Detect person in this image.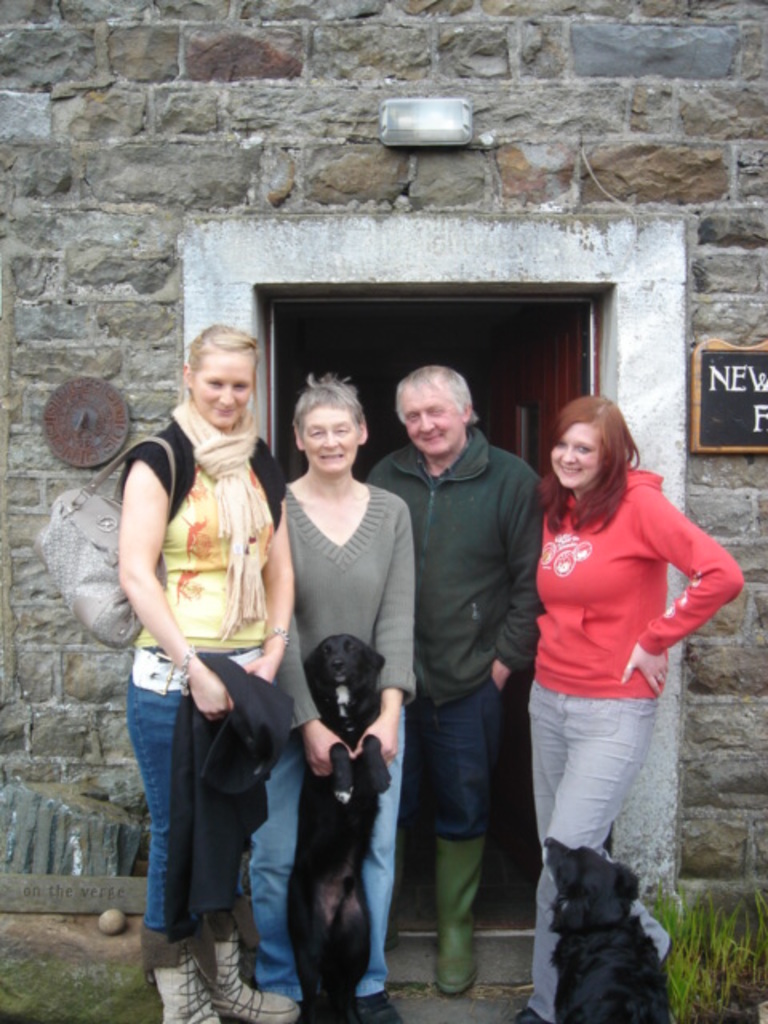
Detection: region(245, 366, 411, 1022).
